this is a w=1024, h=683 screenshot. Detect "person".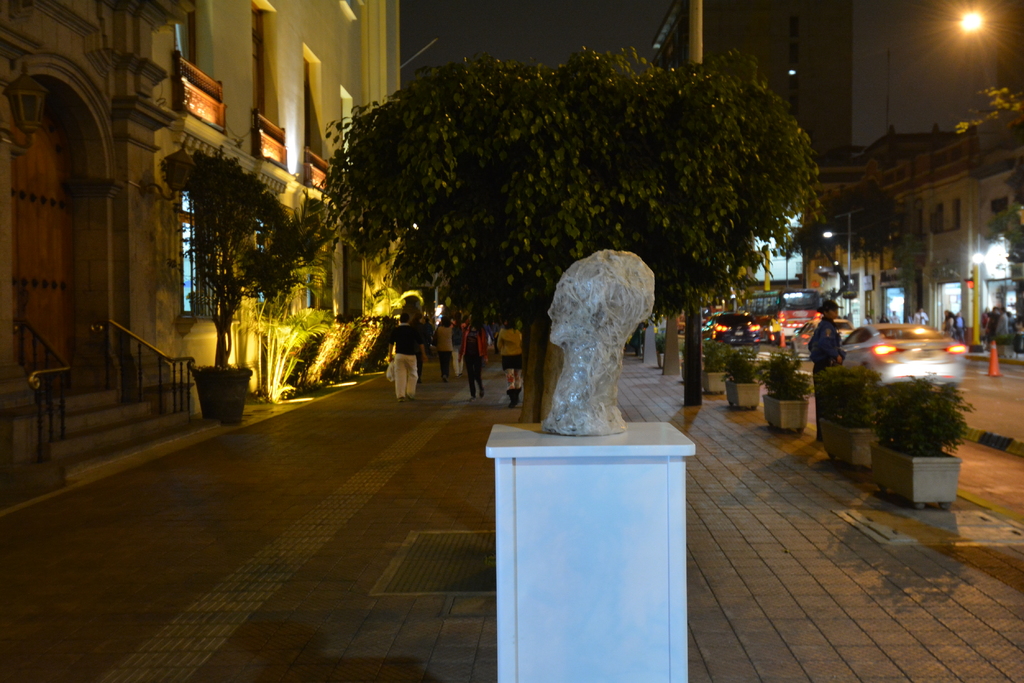
x1=433, y1=316, x2=457, y2=385.
